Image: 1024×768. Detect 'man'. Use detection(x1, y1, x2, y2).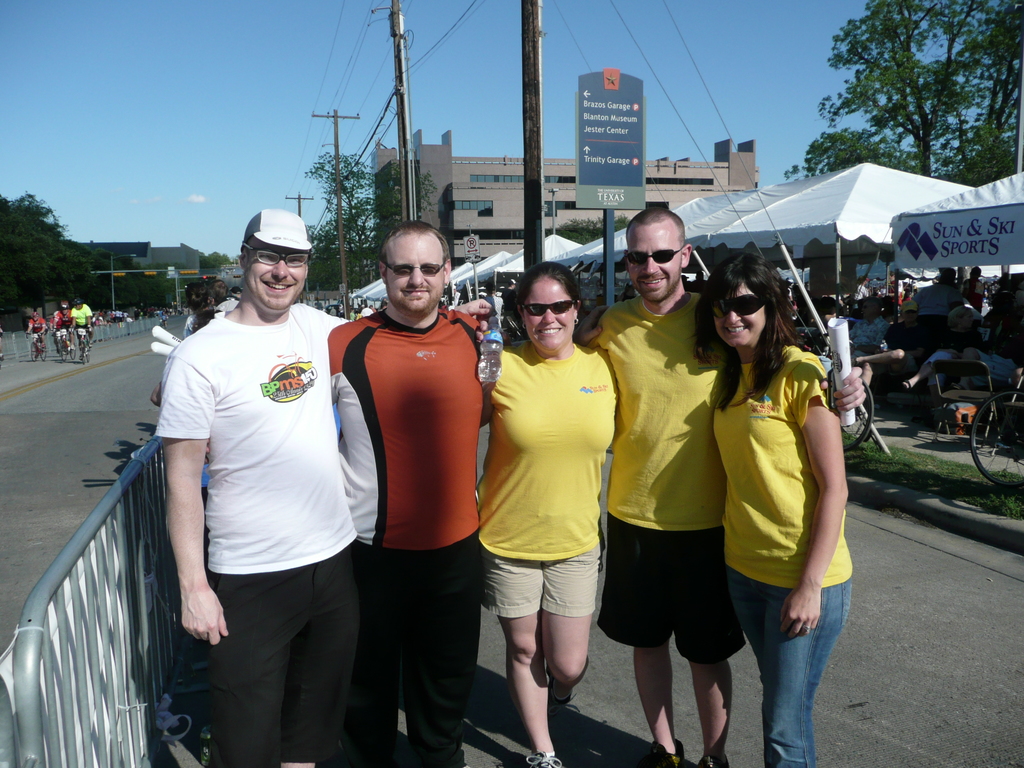
detection(46, 312, 70, 351).
